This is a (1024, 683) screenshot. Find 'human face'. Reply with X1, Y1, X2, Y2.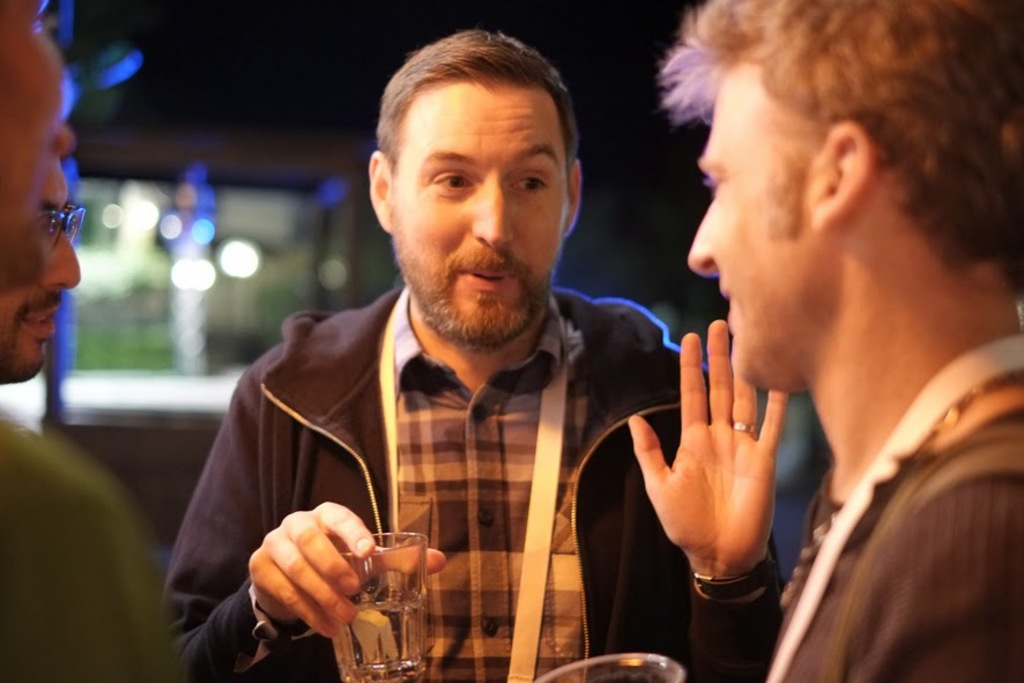
386, 88, 562, 339.
